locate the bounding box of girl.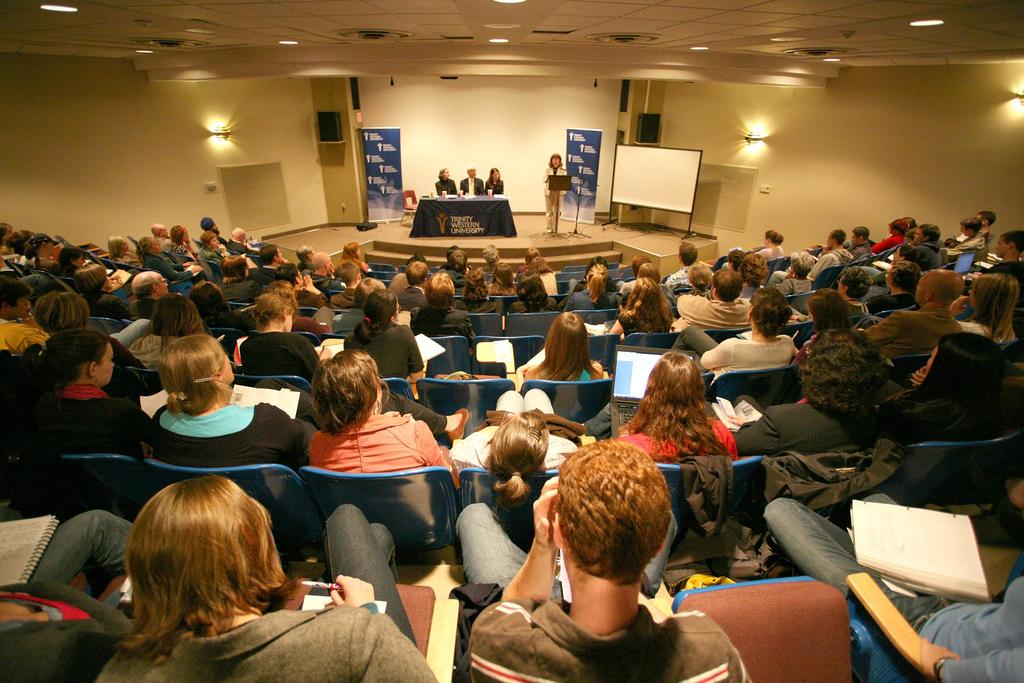
Bounding box: [x1=520, y1=317, x2=597, y2=379].
